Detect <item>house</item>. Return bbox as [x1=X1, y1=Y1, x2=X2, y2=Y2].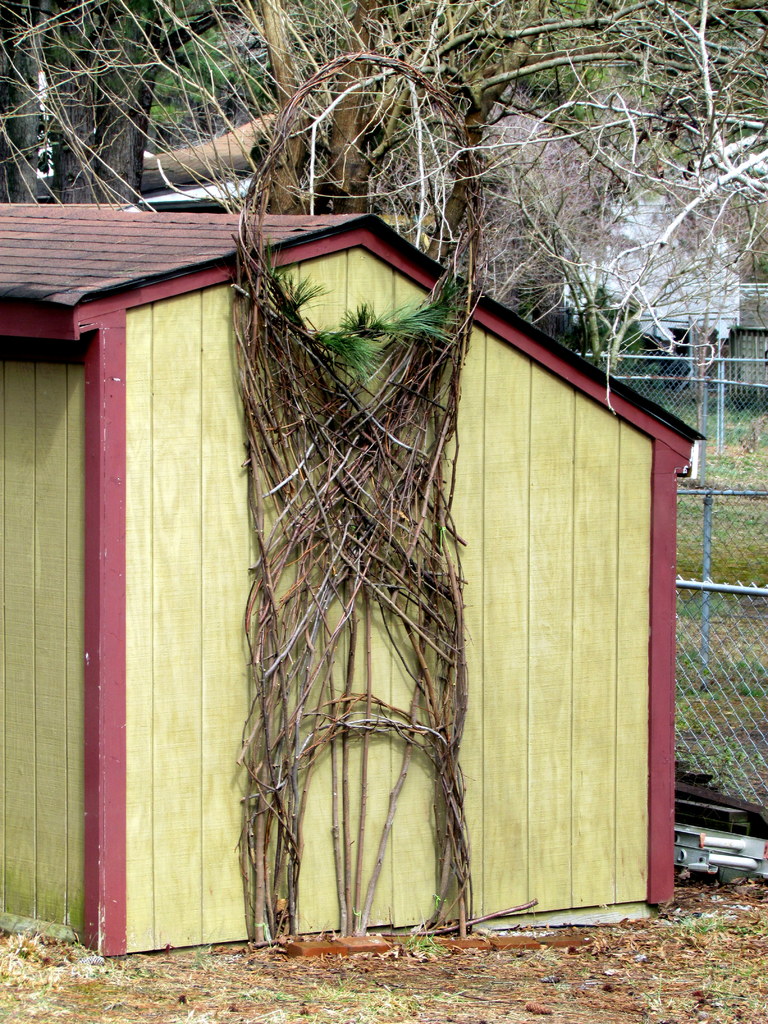
[x1=0, y1=197, x2=703, y2=958].
